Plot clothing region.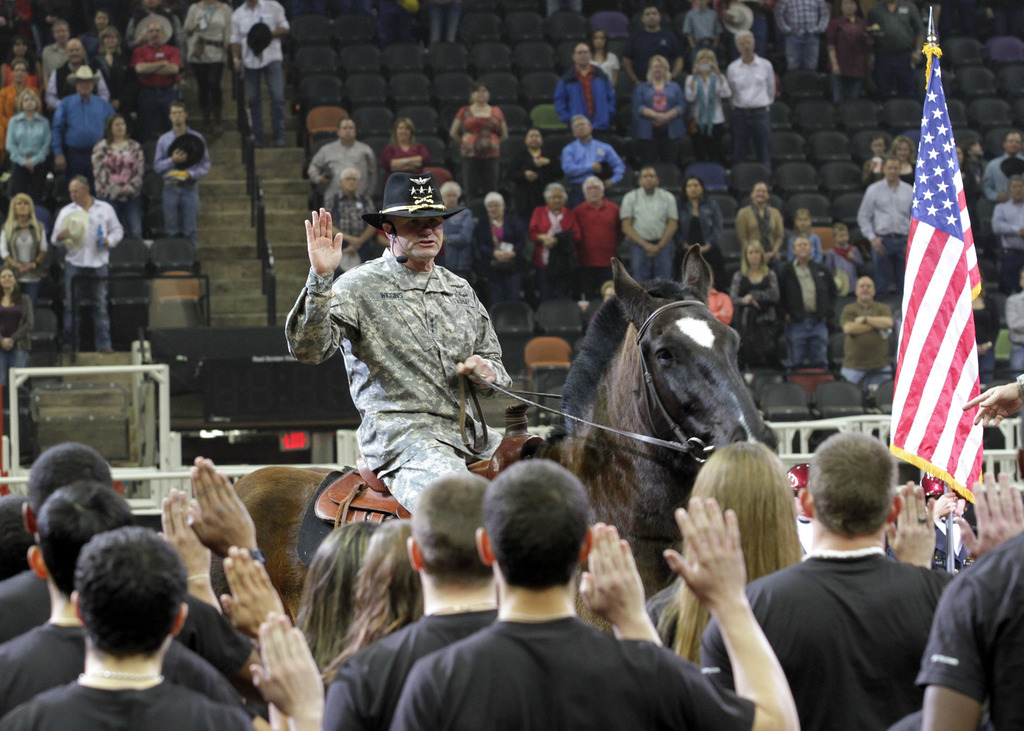
Plotted at BBox(524, 203, 586, 297).
